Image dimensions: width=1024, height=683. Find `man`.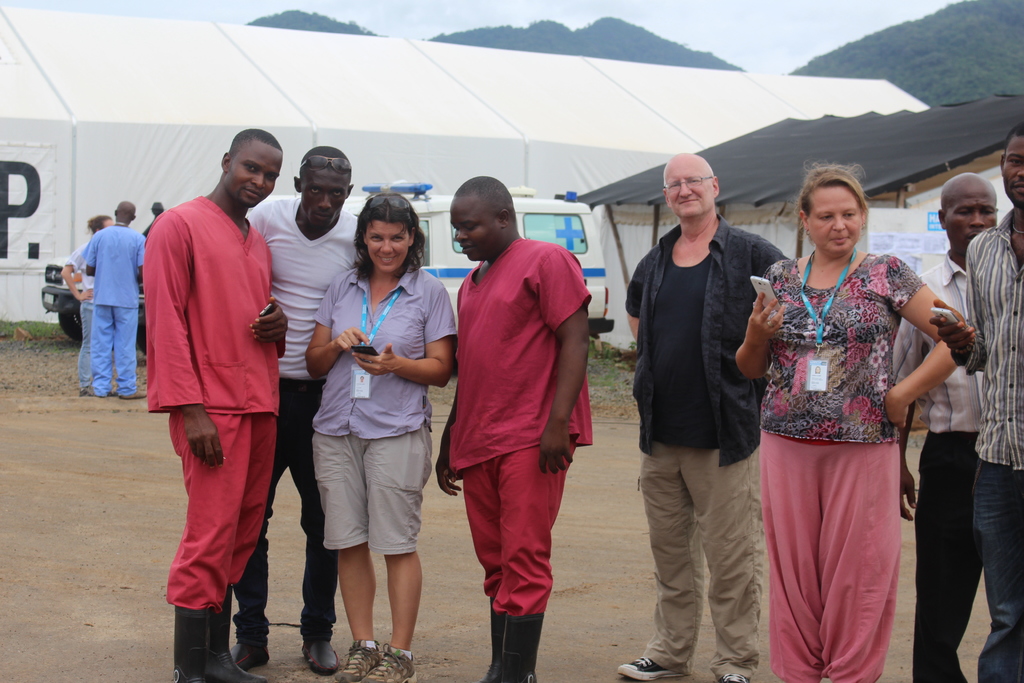
crop(930, 123, 1023, 682).
